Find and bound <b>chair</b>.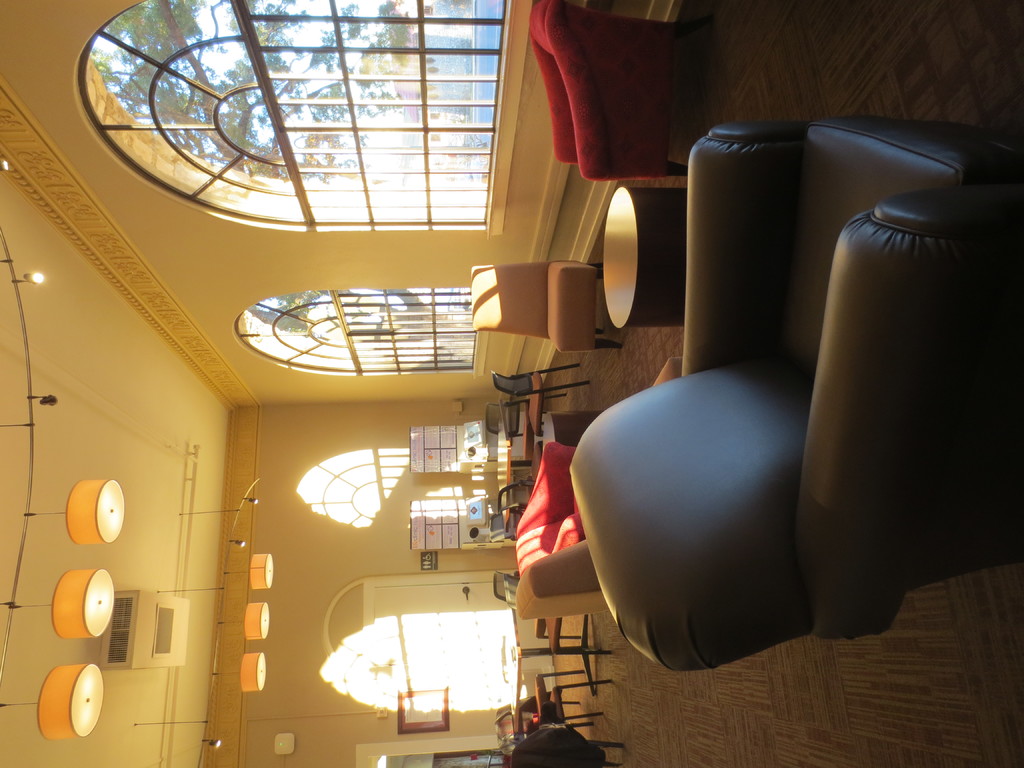
Bound: locate(525, 0, 692, 179).
